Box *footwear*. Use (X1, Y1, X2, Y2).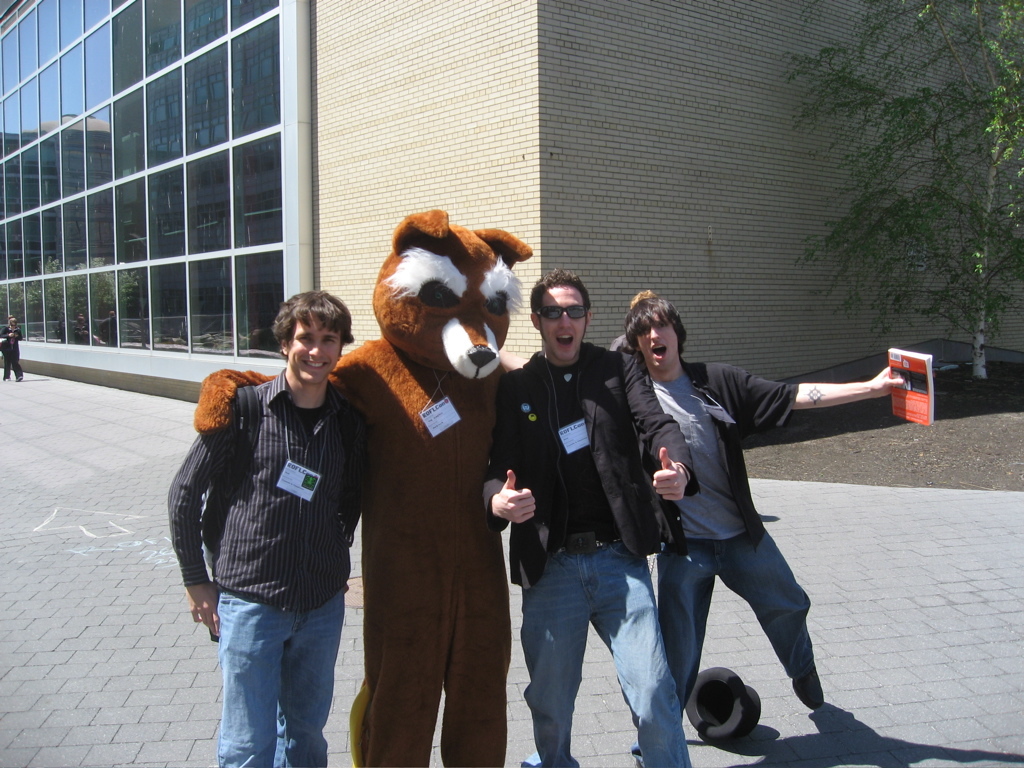
(793, 665, 825, 707).
